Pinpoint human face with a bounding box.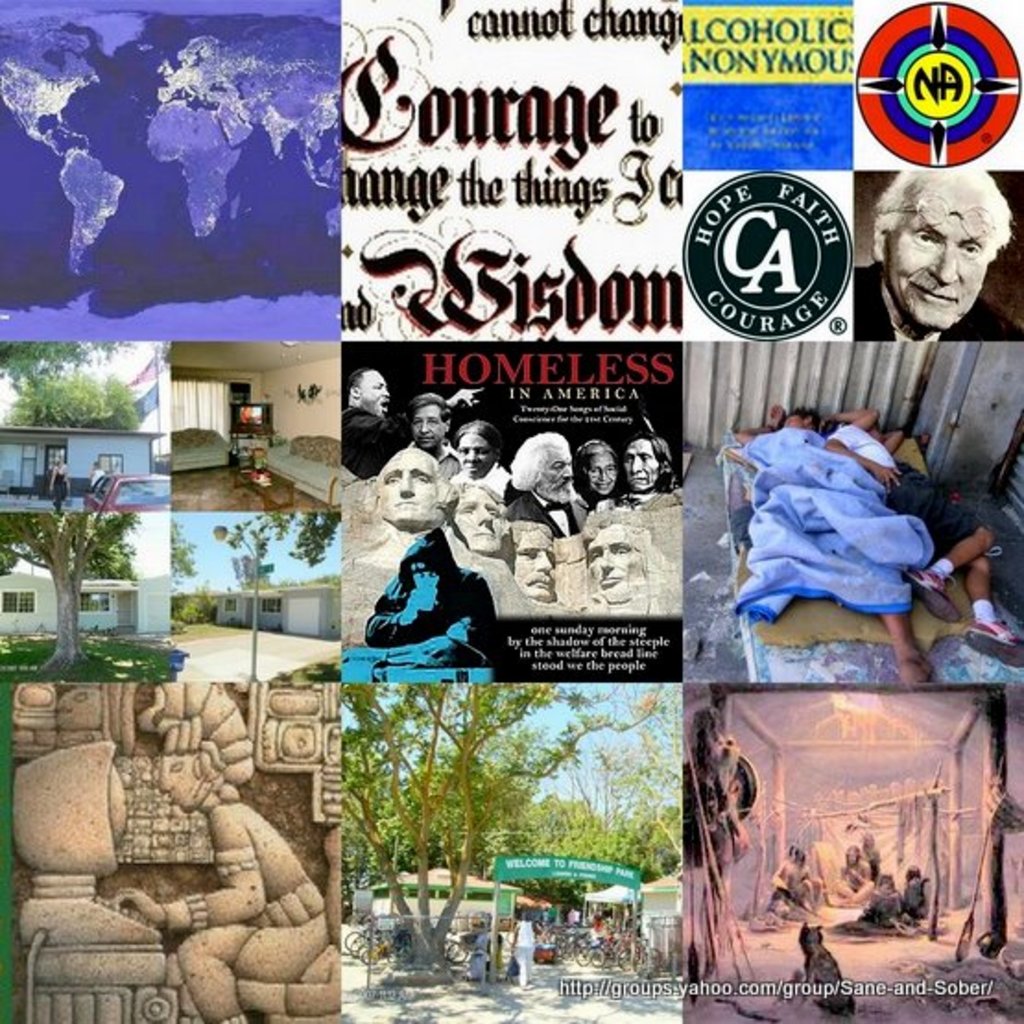
Rect(162, 753, 210, 816).
